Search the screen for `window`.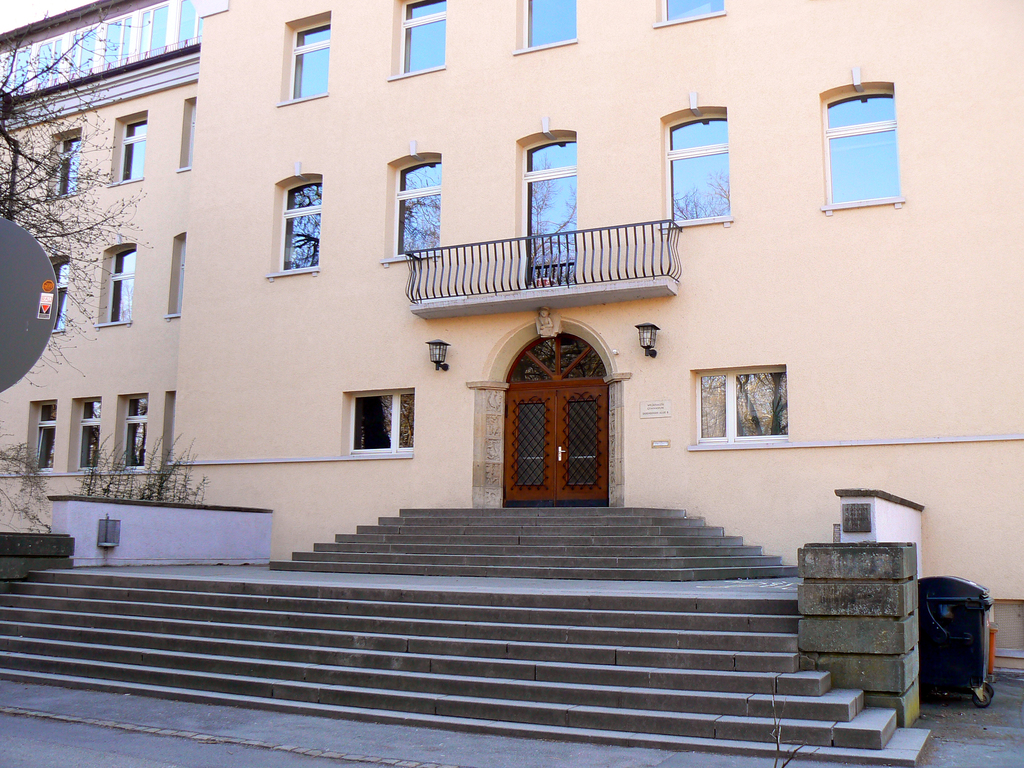
Found at bbox(523, 0, 581, 48).
